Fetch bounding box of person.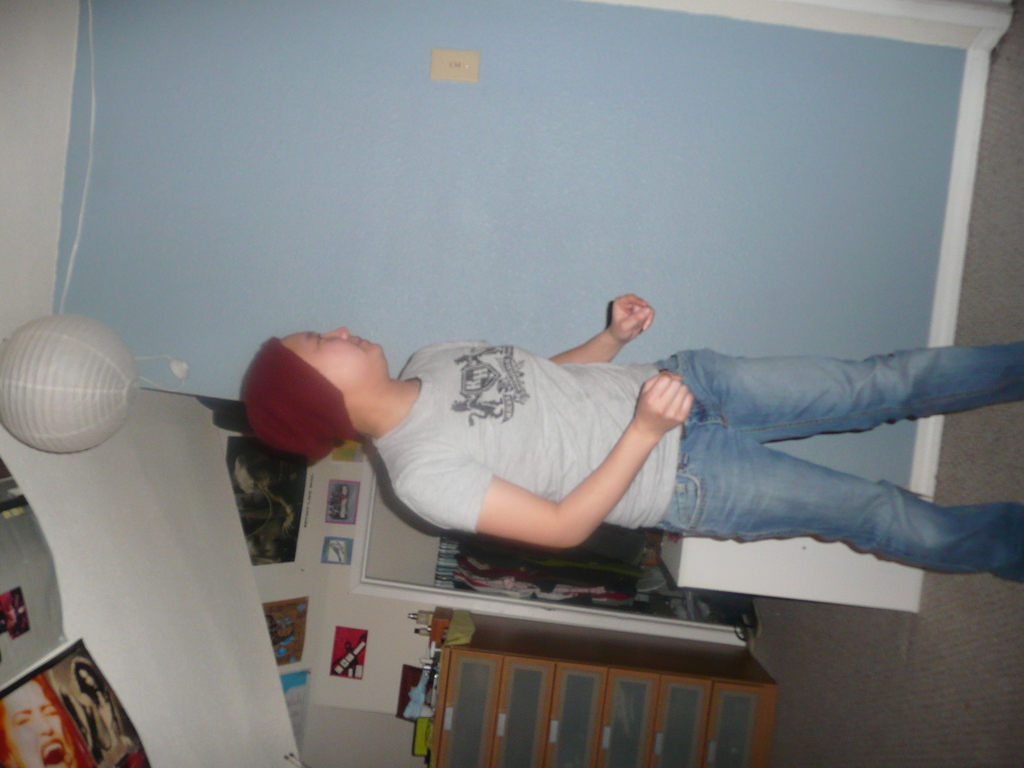
Bbox: 74/654/137/765.
